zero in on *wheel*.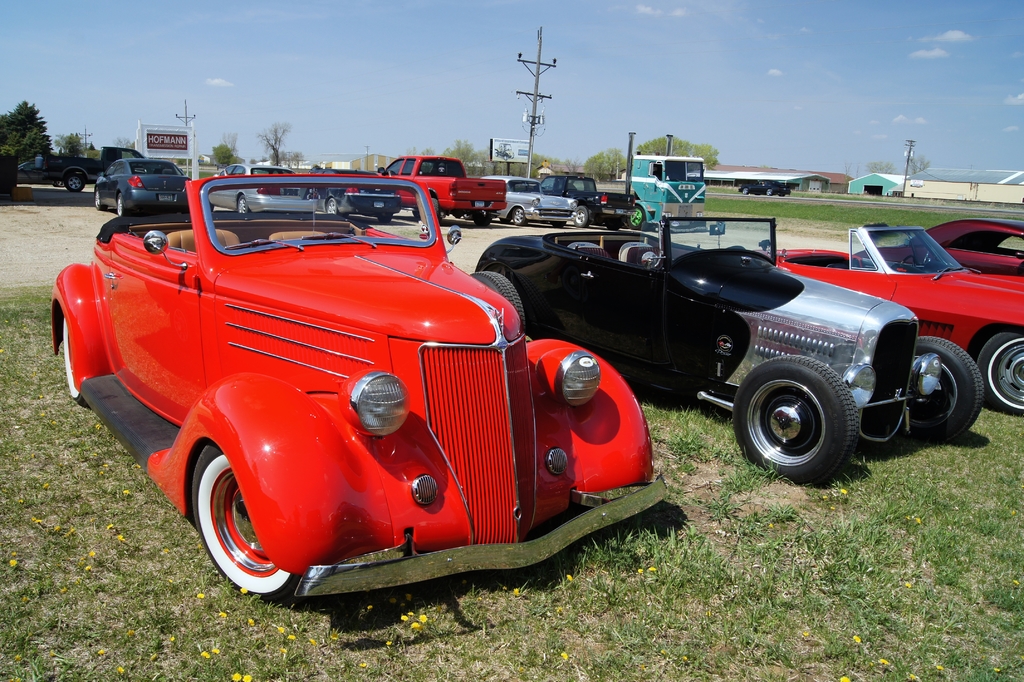
Zeroed in: bbox=(55, 181, 65, 186).
